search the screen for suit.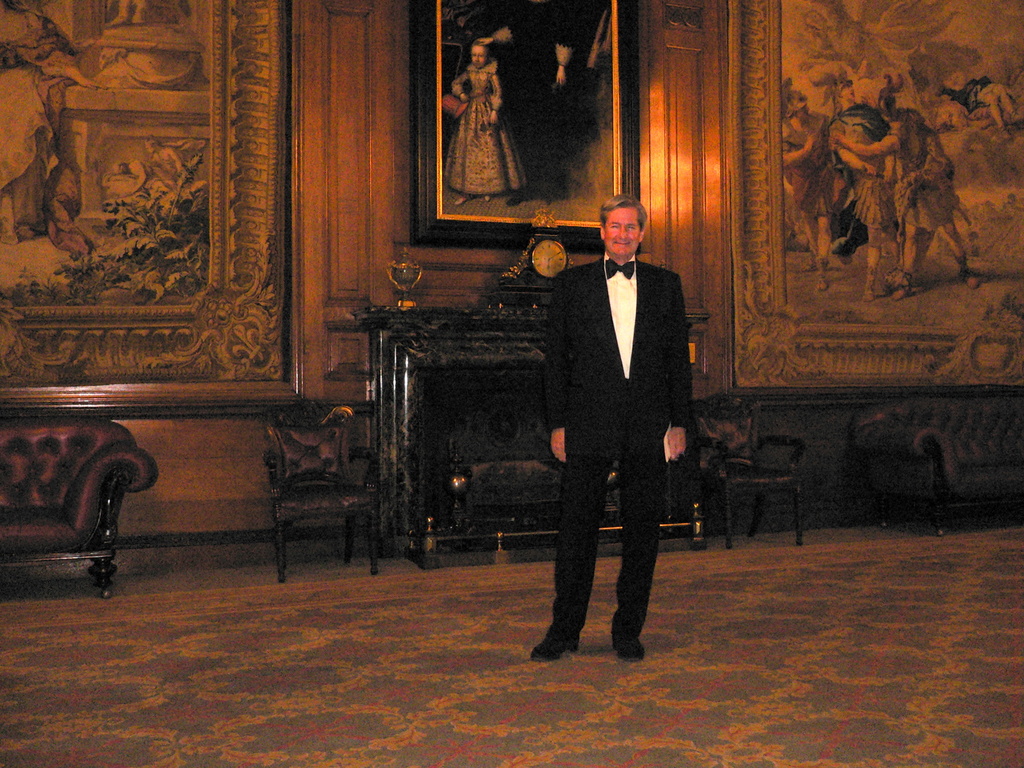
Found at rect(526, 200, 698, 664).
